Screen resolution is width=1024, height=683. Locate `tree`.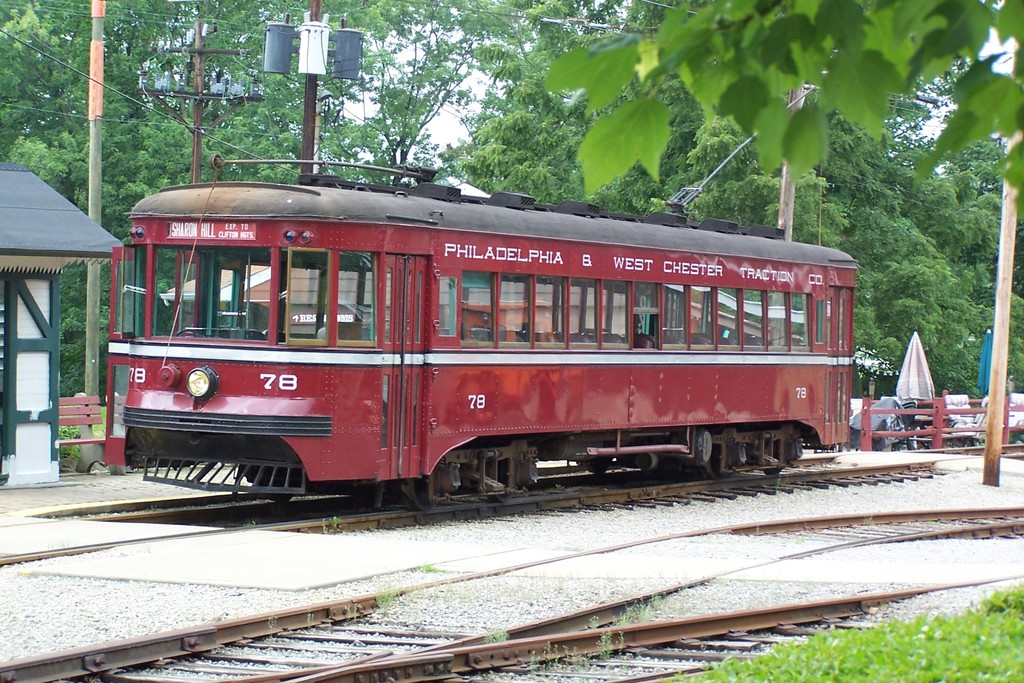
449/0/580/206.
